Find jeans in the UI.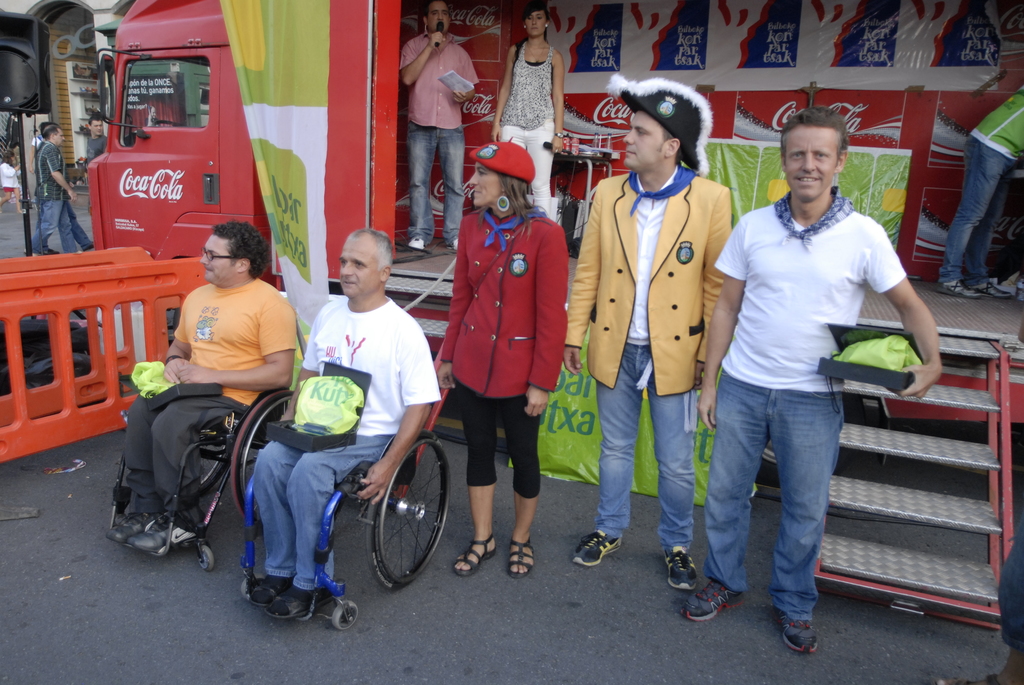
UI element at (x1=712, y1=376, x2=849, y2=650).
